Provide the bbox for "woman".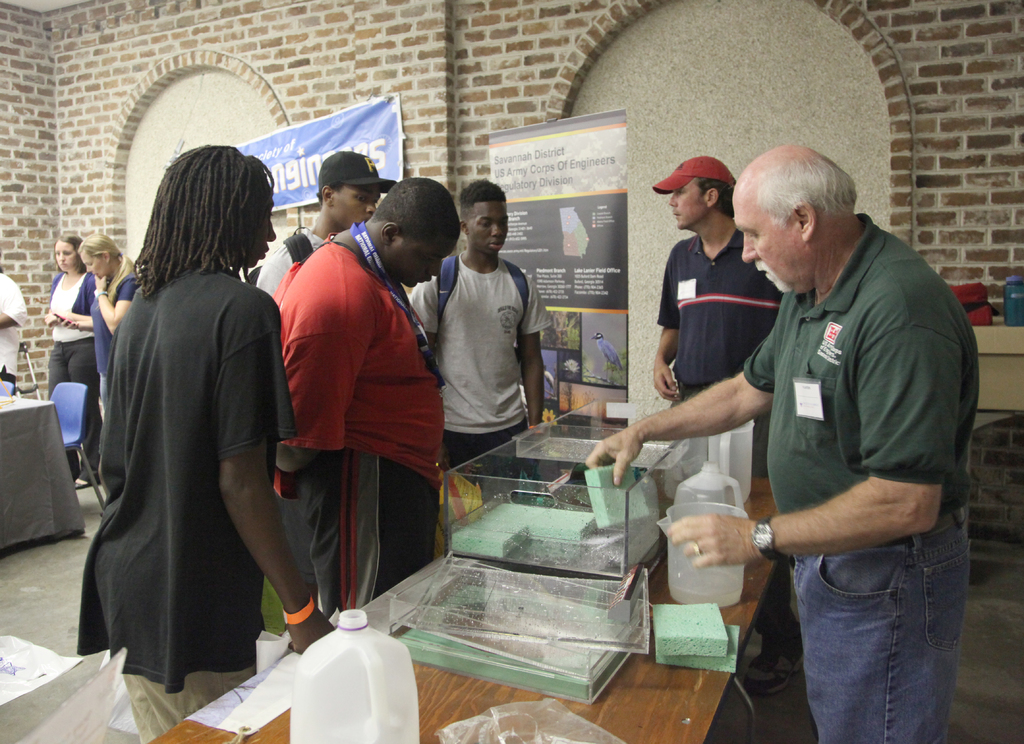
pyautogui.locateOnScreen(84, 143, 340, 738).
